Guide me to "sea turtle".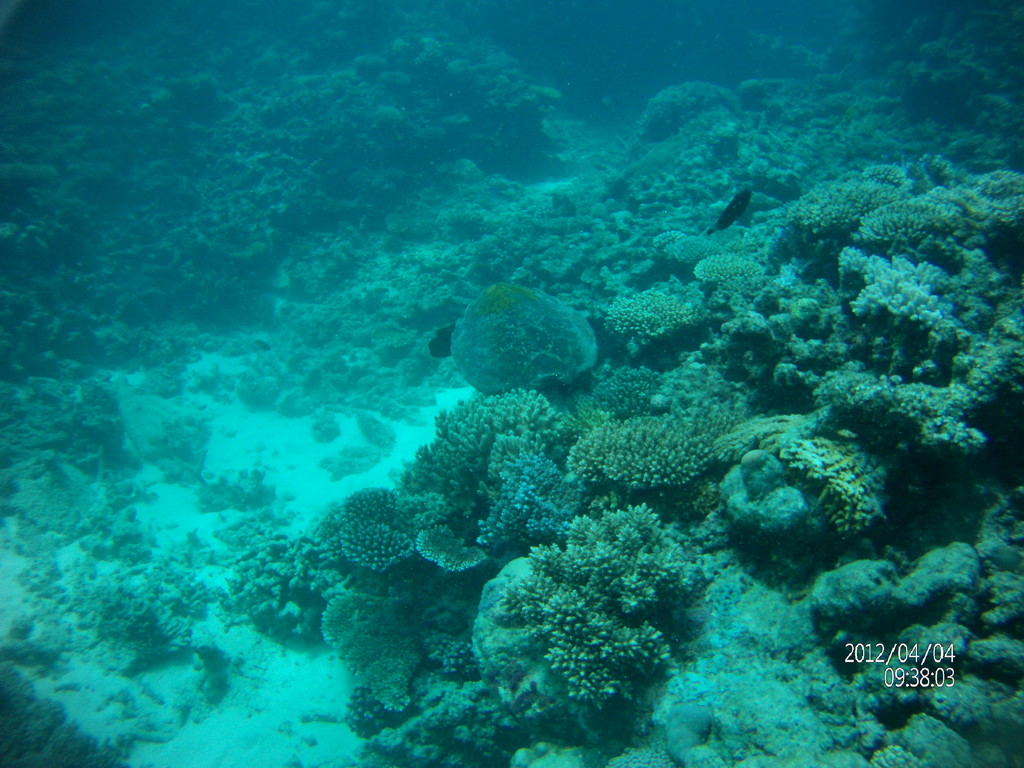
Guidance: <box>420,281,614,425</box>.
